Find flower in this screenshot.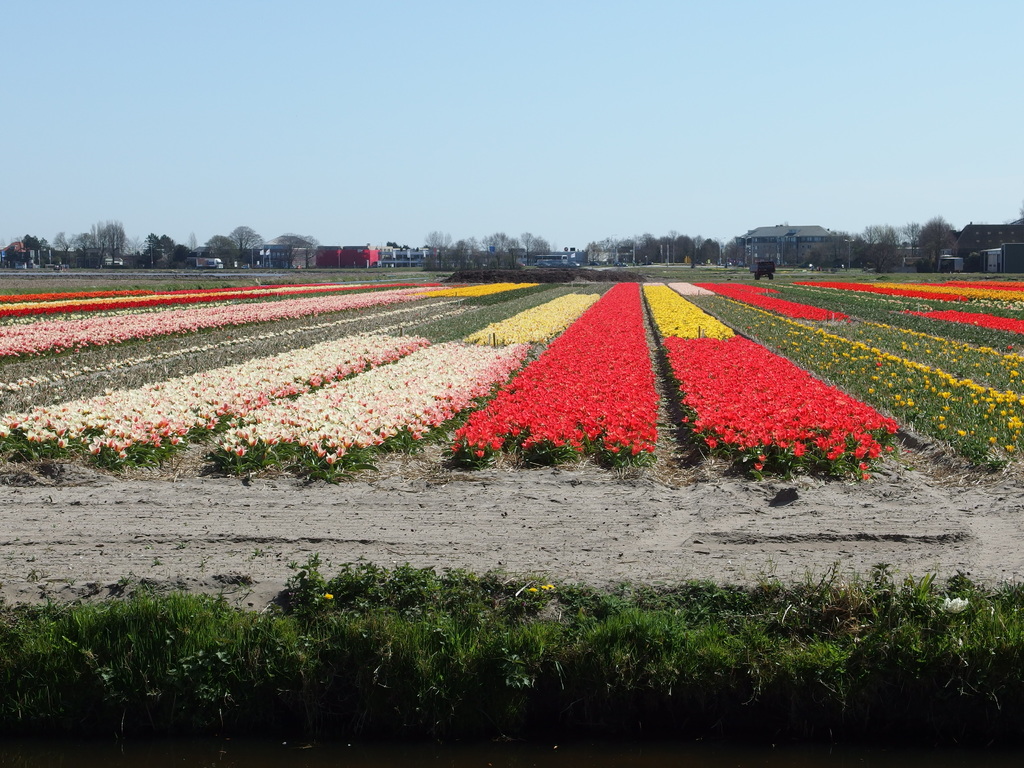
The bounding box for flower is <box>751,462,765,471</box>.
